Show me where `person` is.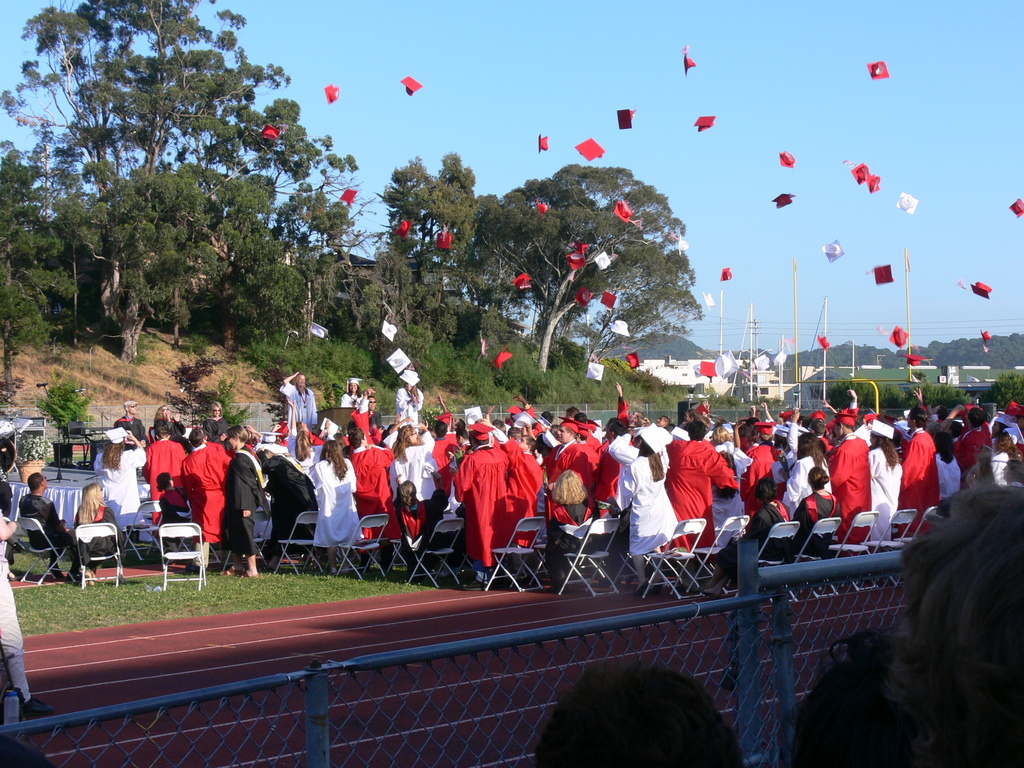
`person` is at [x1=282, y1=372, x2=317, y2=428].
